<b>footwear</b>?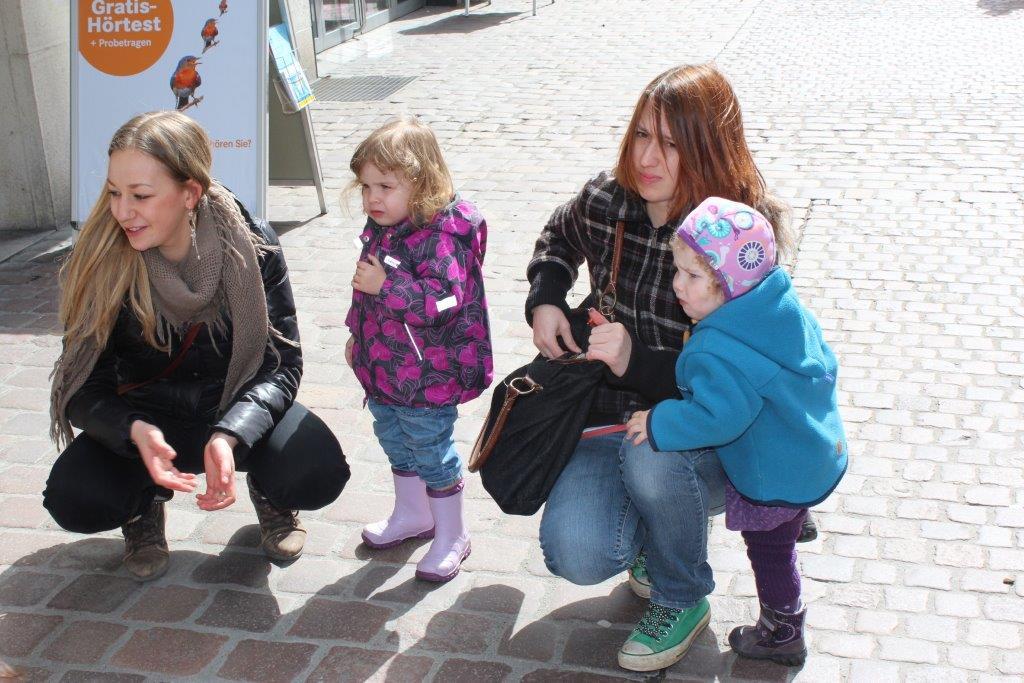
detection(412, 473, 472, 583)
